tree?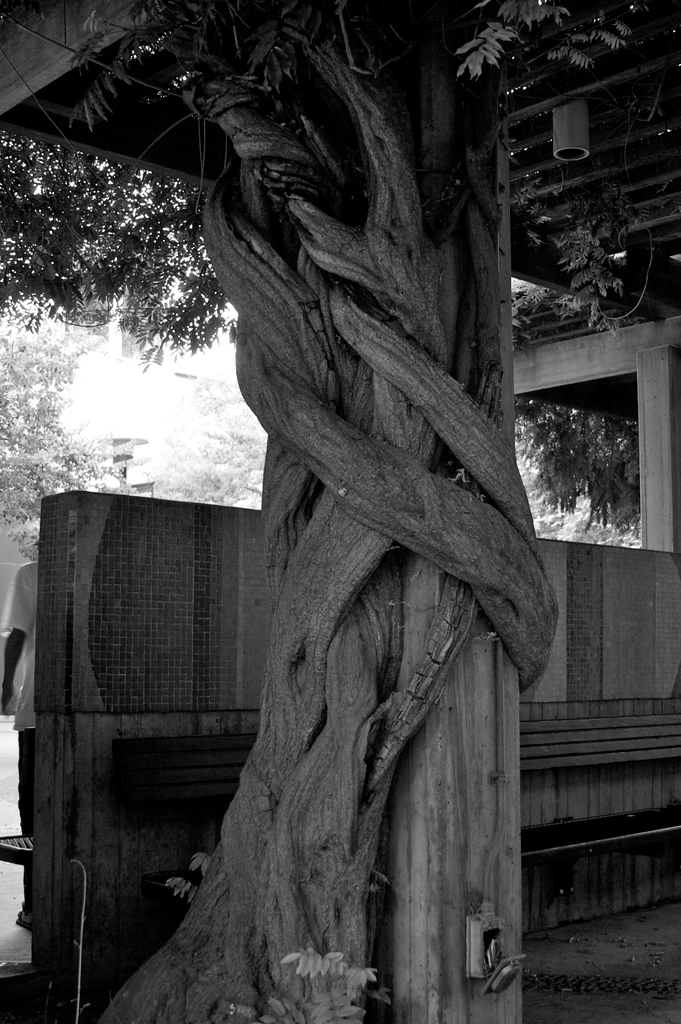
38,0,636,1023
